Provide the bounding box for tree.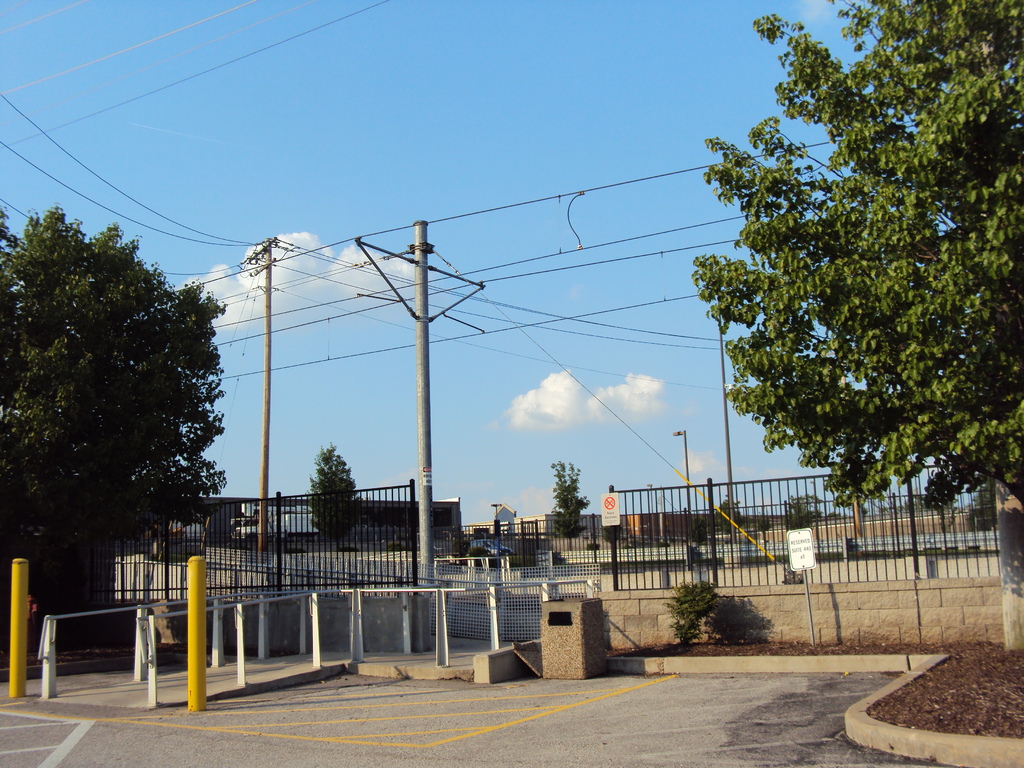
<box>301,440,361,549</box>.
